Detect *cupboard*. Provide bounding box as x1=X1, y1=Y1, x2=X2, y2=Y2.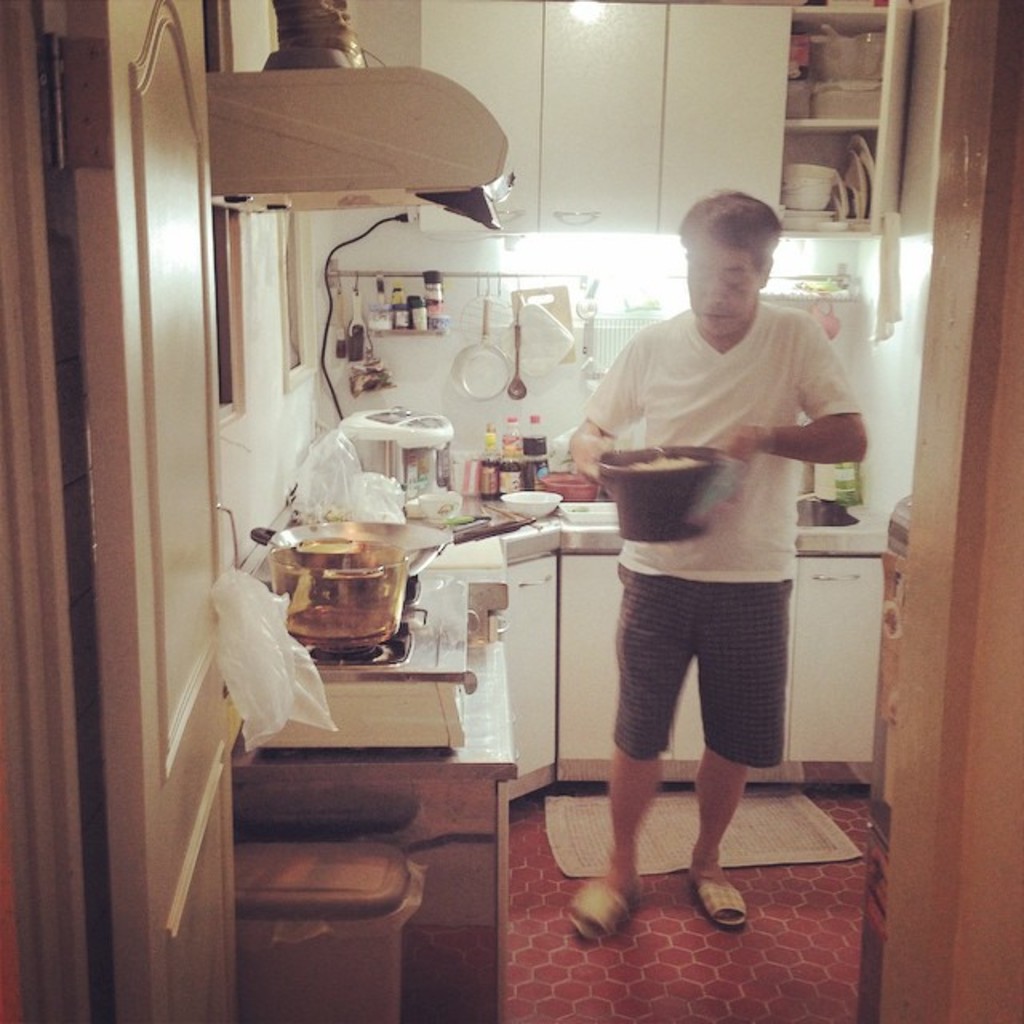
x1=237, y1=0, x2=914, y2=1022.
